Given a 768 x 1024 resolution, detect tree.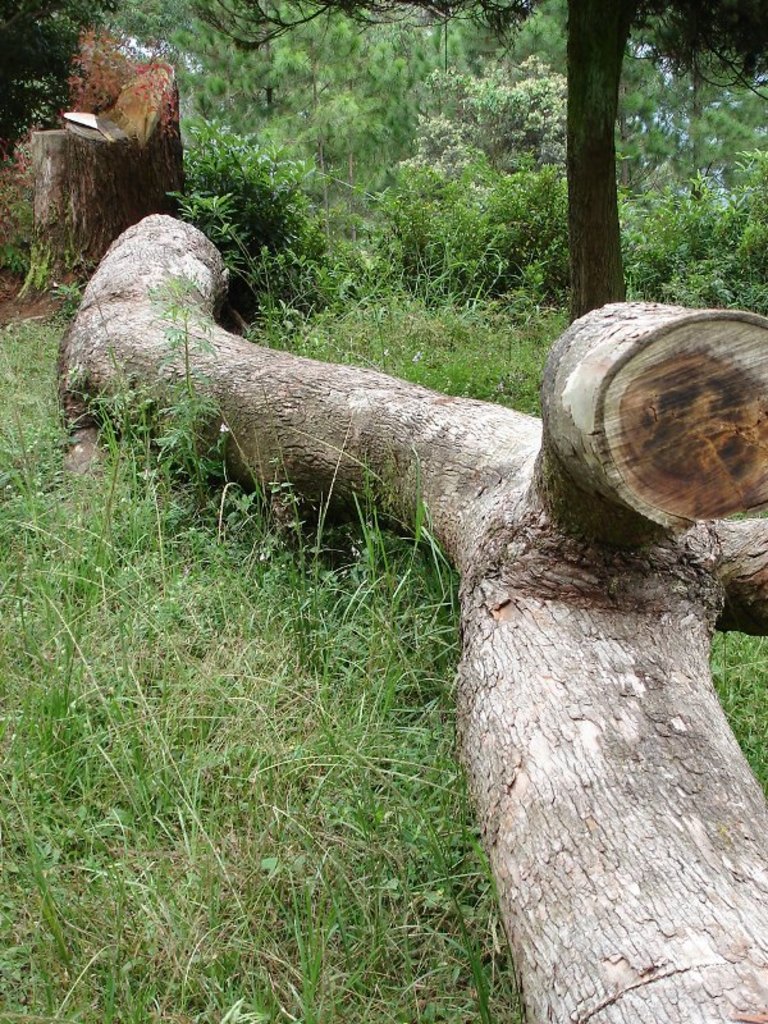
x1=5, y1=0, x2=767, y2=317.
